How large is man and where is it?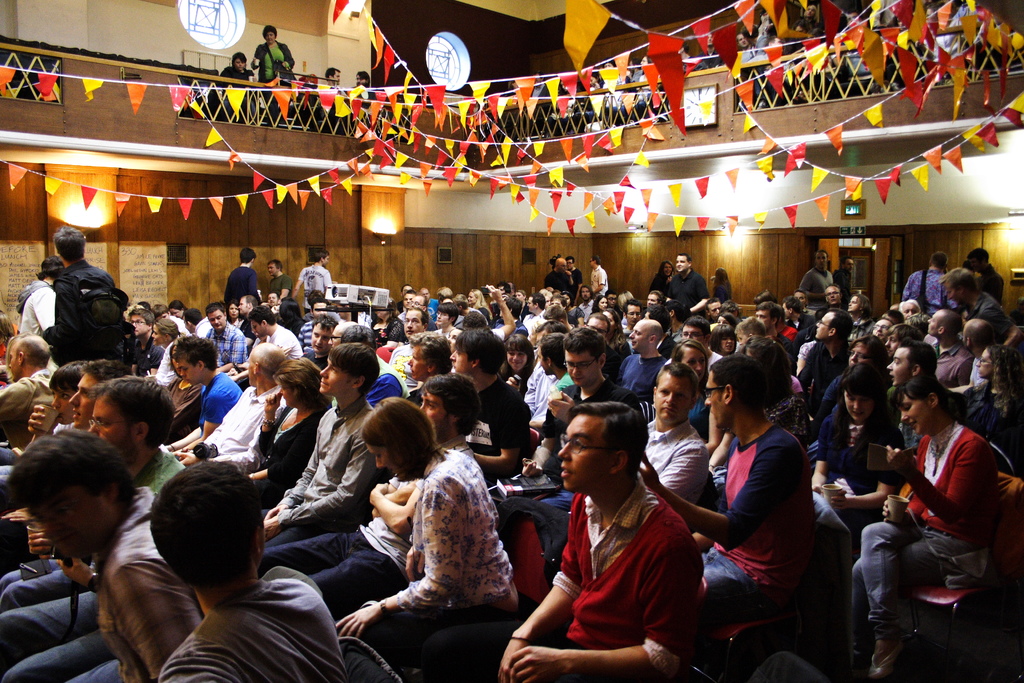
Bounding box: (52,235,123,346).
